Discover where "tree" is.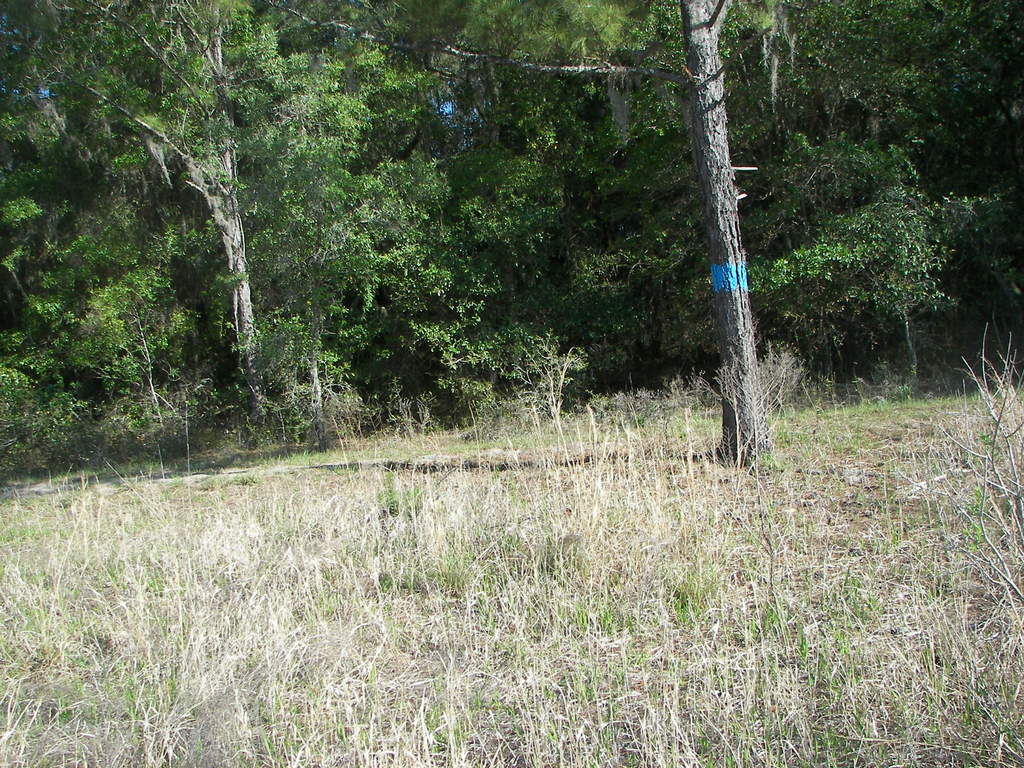
Discovered at crop(296, 0, 813, 470).
